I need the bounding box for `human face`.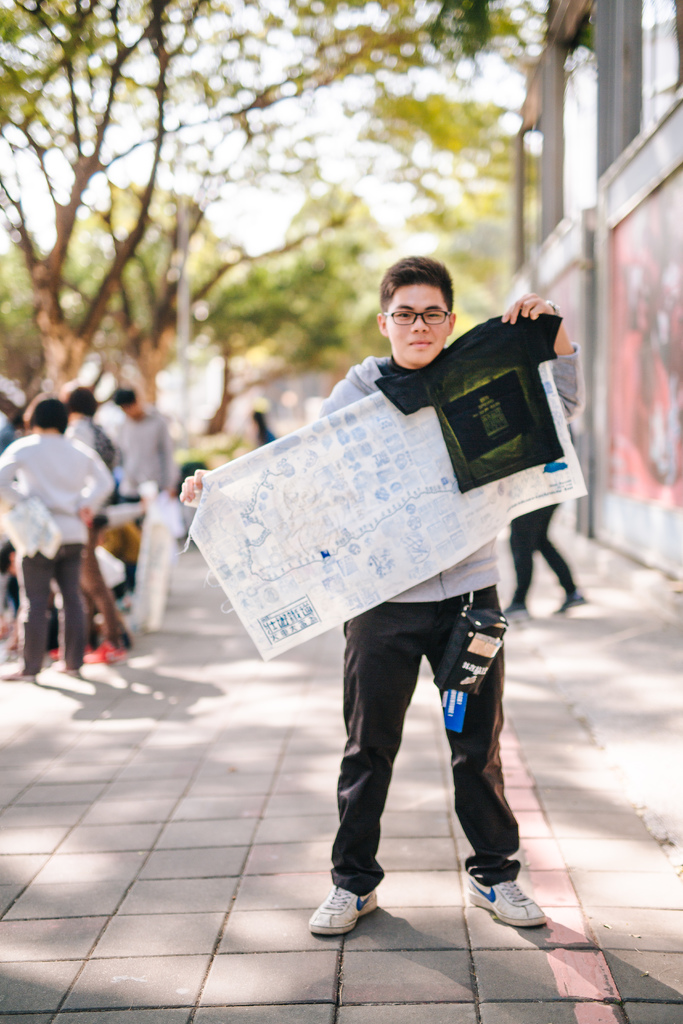
Here it is: (386, 285, 453, 367).
